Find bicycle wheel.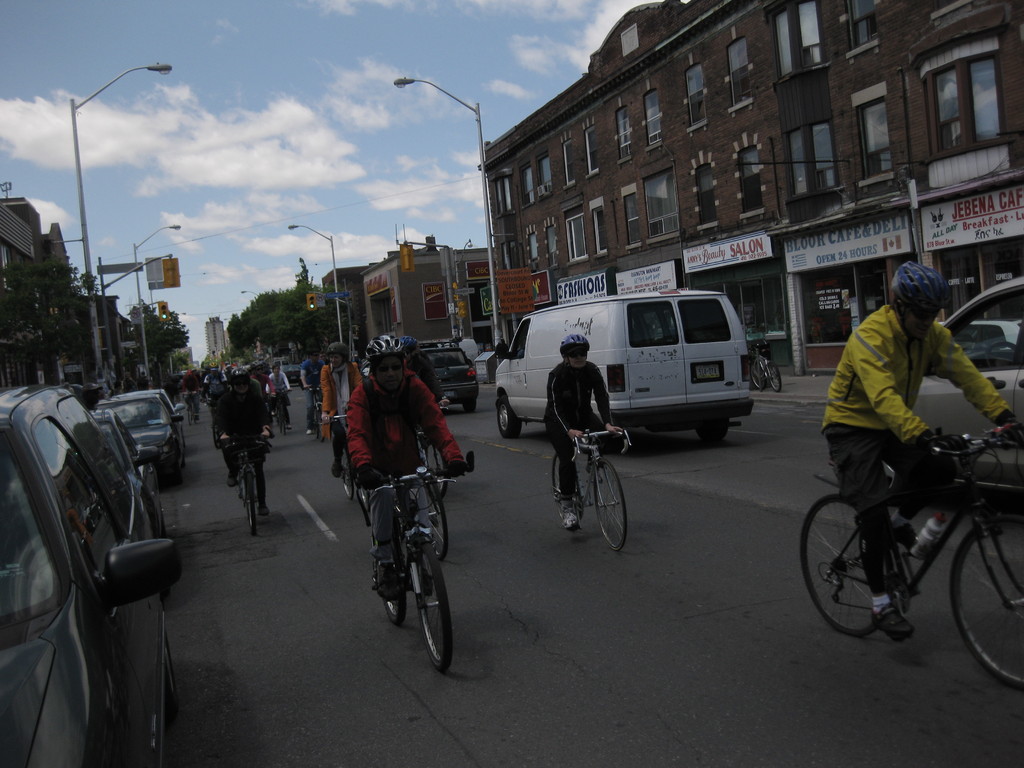
rect(275, 399, 286, 431).
